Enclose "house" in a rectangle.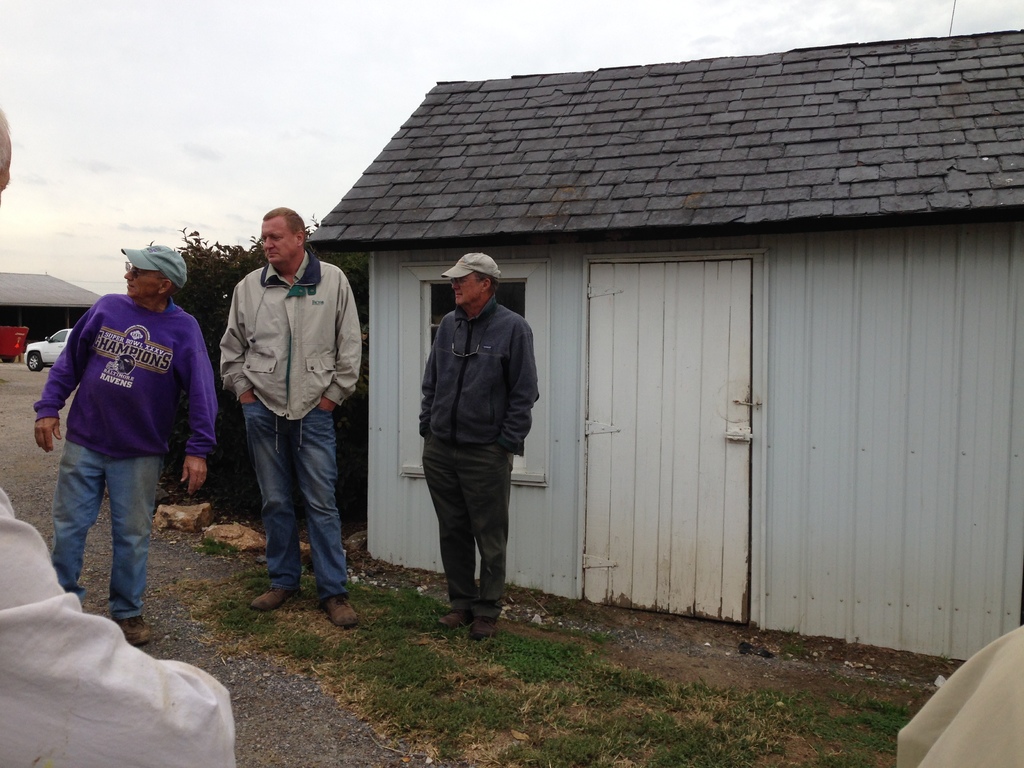
(x1=309, y1=23, x2=1023, y2=660).
